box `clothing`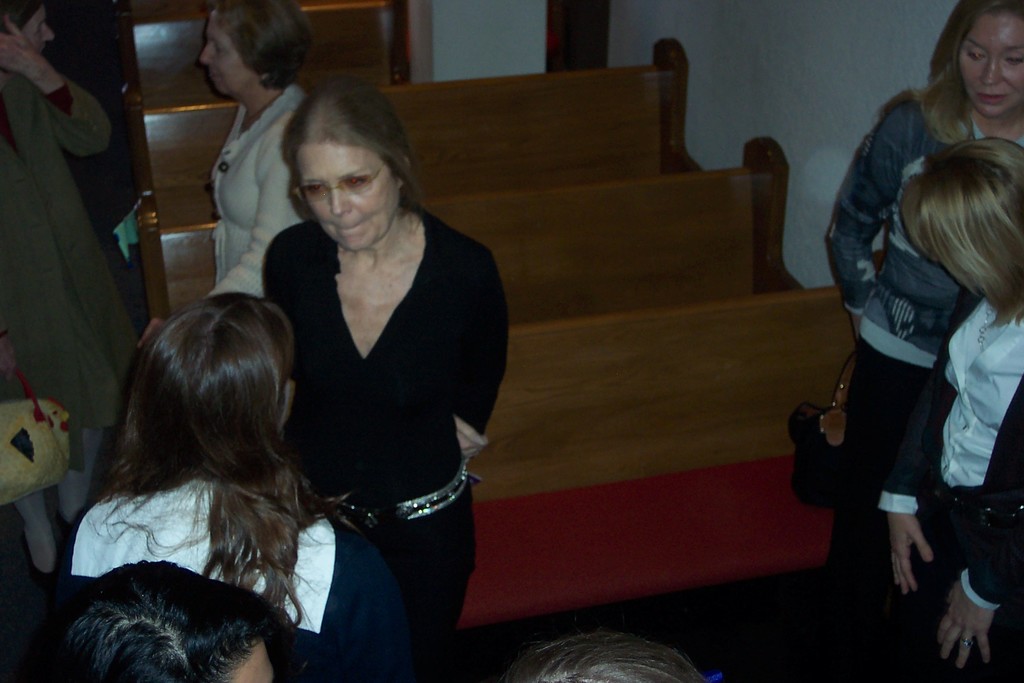
[left=216, top=83, right=298, bottom=297]
